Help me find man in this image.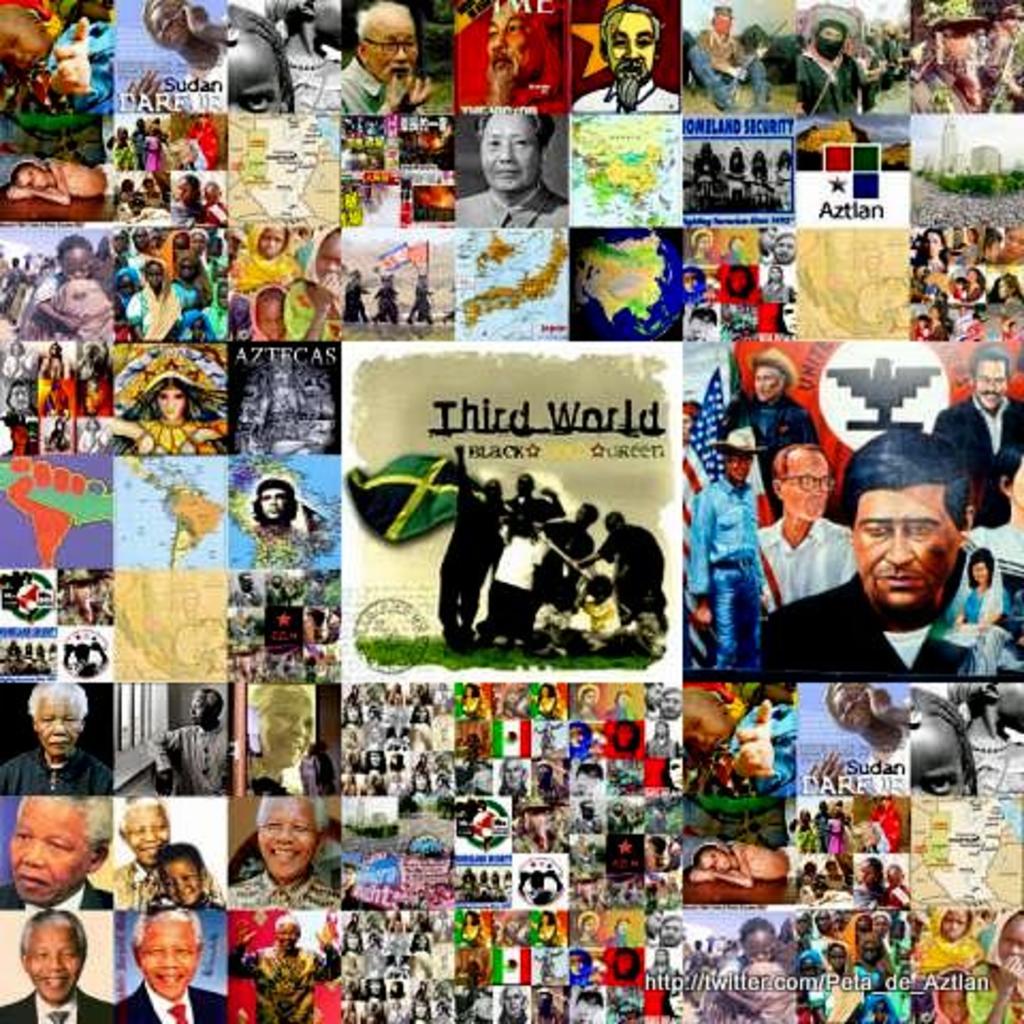
Found it: {"x1": 642, "y1": 681, "x2": 670, "y2": 719}.
